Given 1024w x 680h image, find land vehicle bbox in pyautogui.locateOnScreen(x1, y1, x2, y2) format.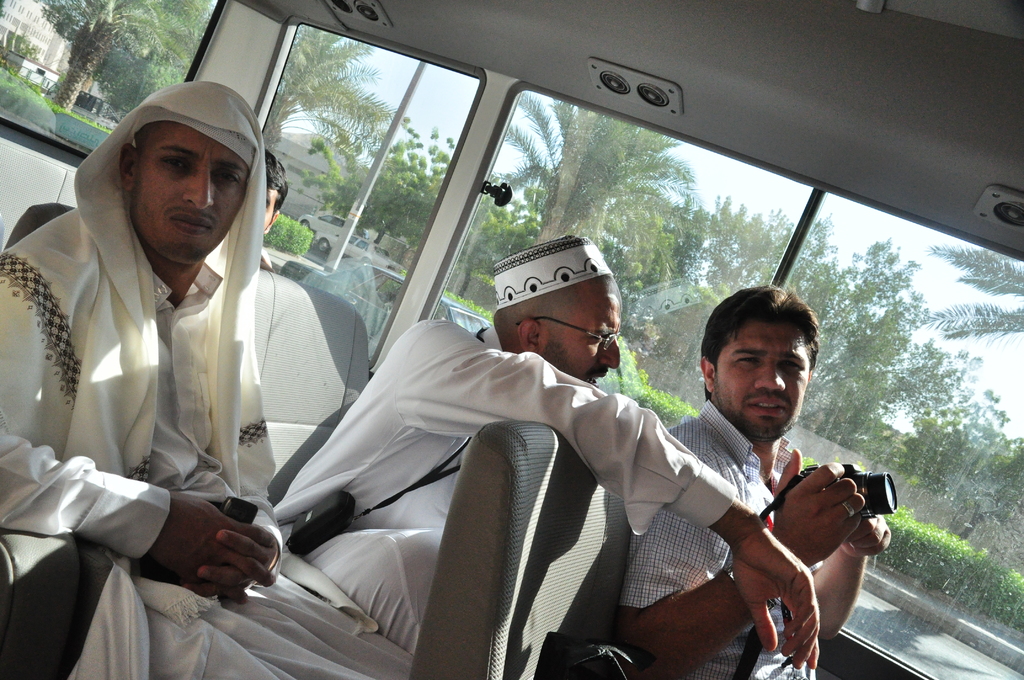
pyautogui.locateOnScreen(22, 38, 965, 672).
